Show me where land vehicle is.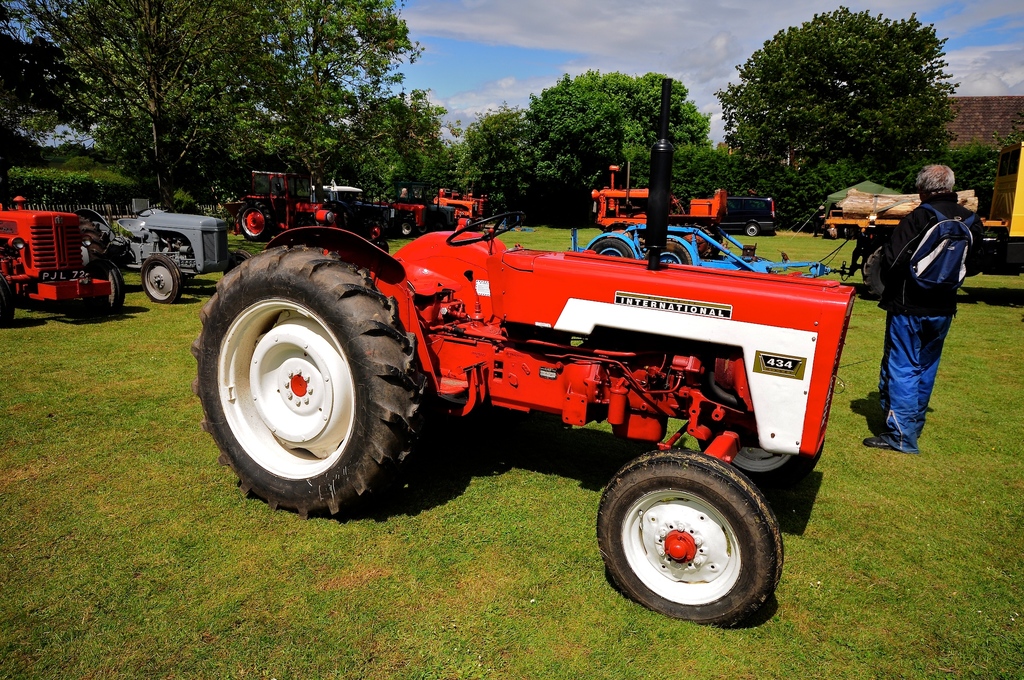
land vehicle is at [left=0, top=193, right=124, bottom=326].
